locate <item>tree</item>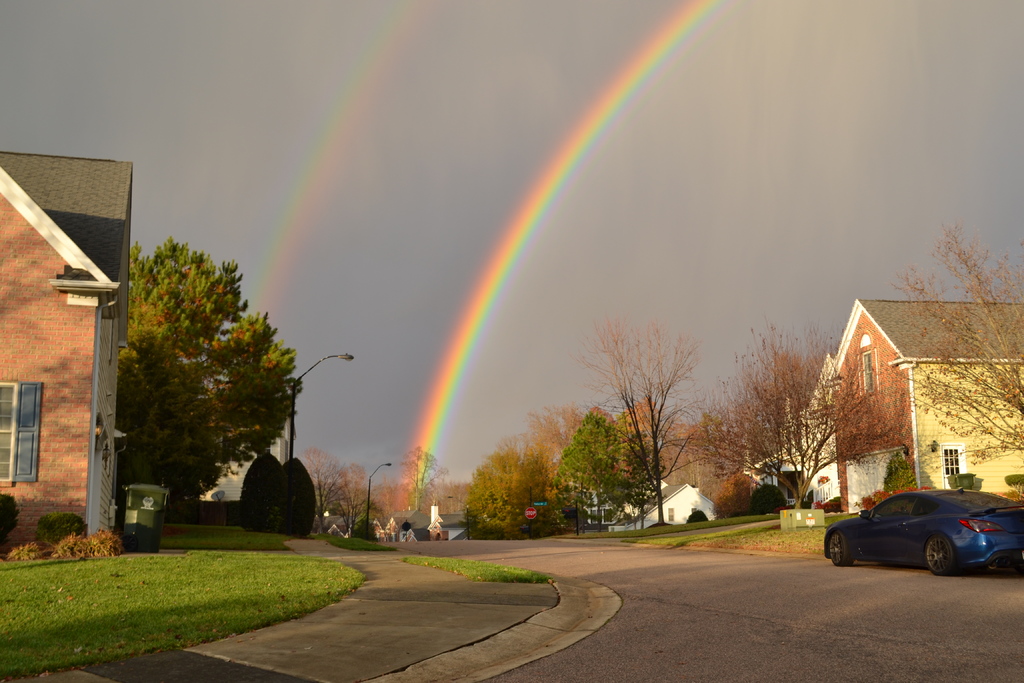
x1=90, y1=215, x2=309, y2=542
